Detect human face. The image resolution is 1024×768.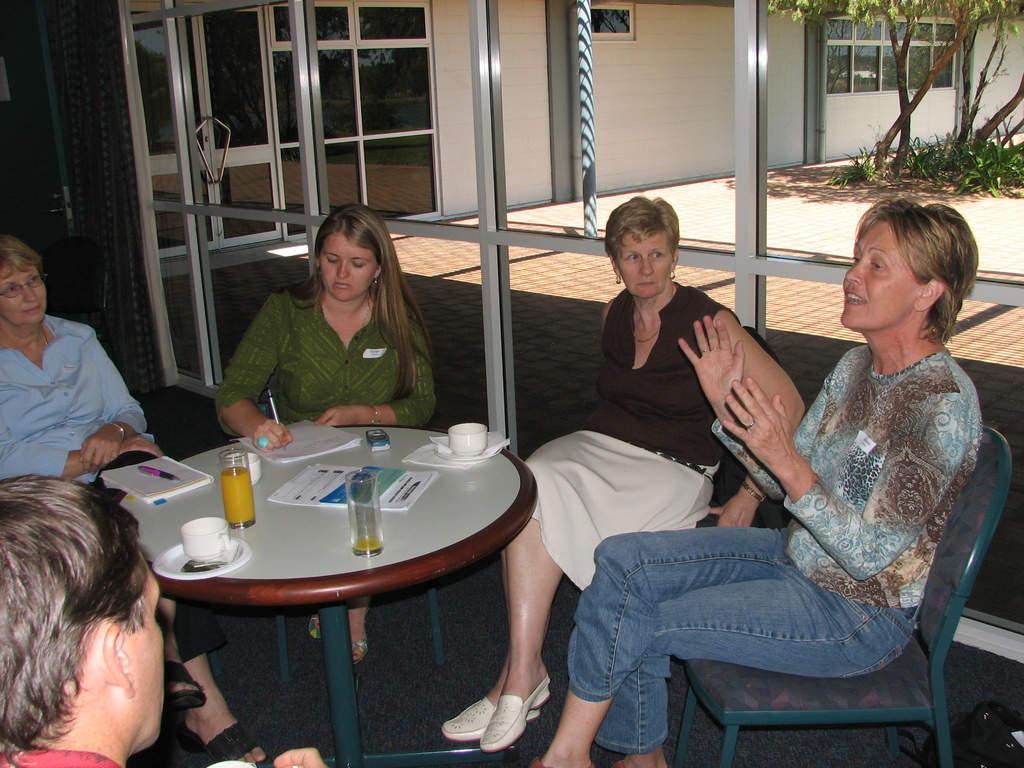
region(0, 266, 44, 323).
